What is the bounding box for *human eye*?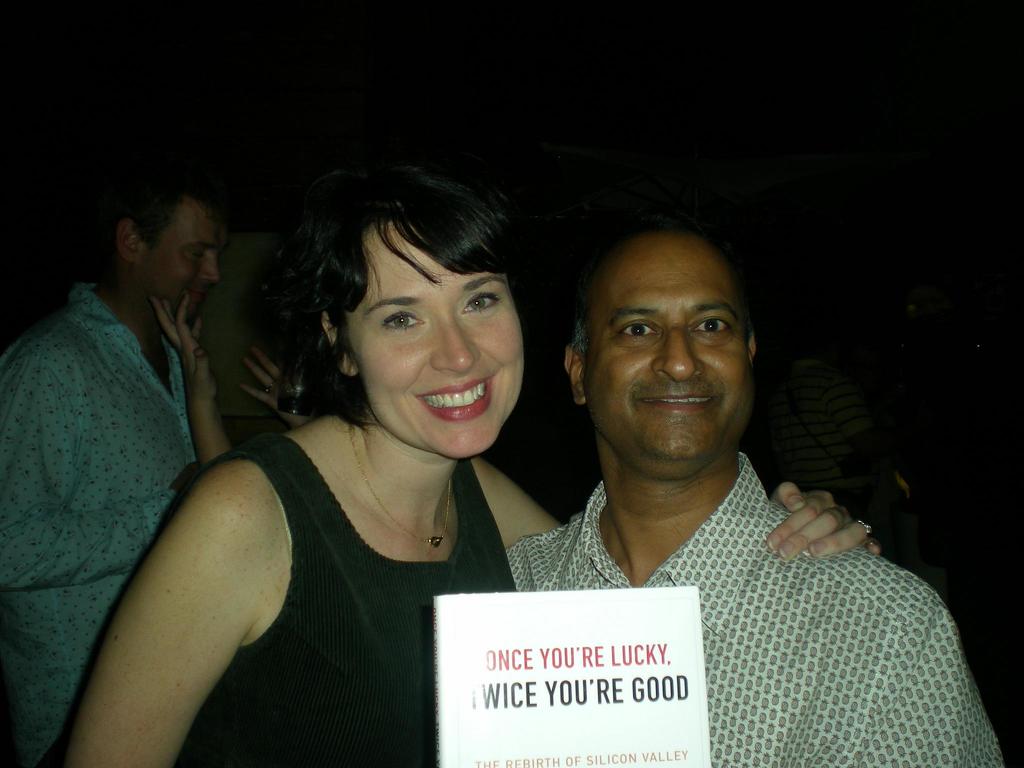
[x1=457, y1=290, x2=504, y2=319].
